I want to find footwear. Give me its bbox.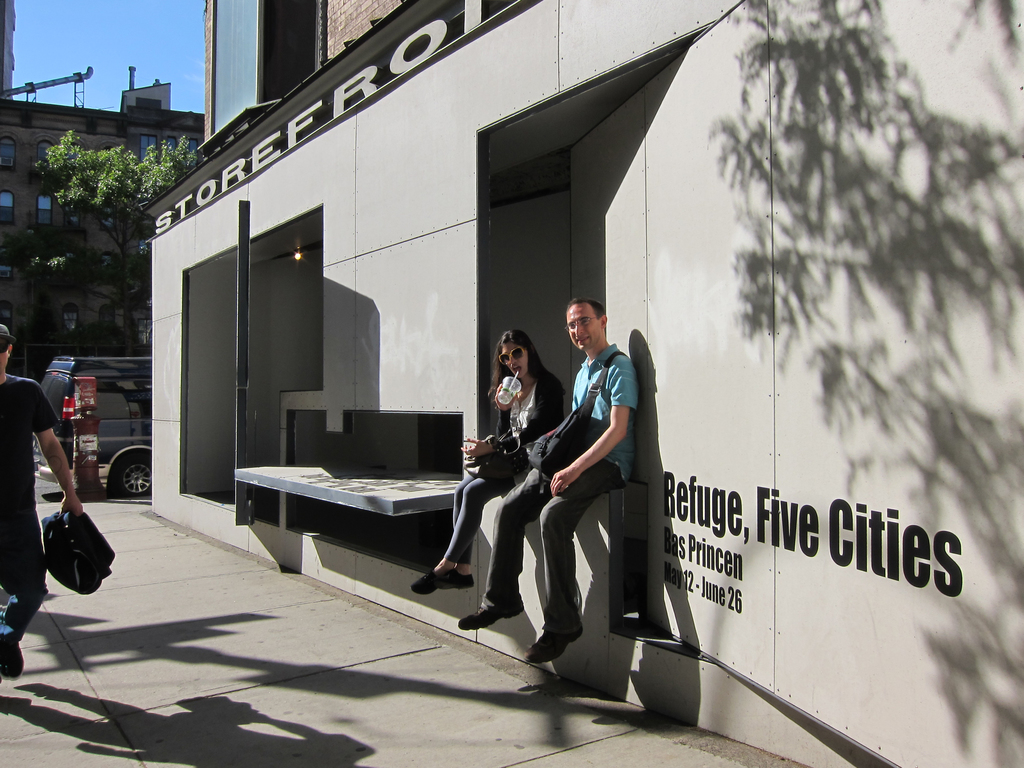
(left=411, top=572, right=446, bottom=596).
